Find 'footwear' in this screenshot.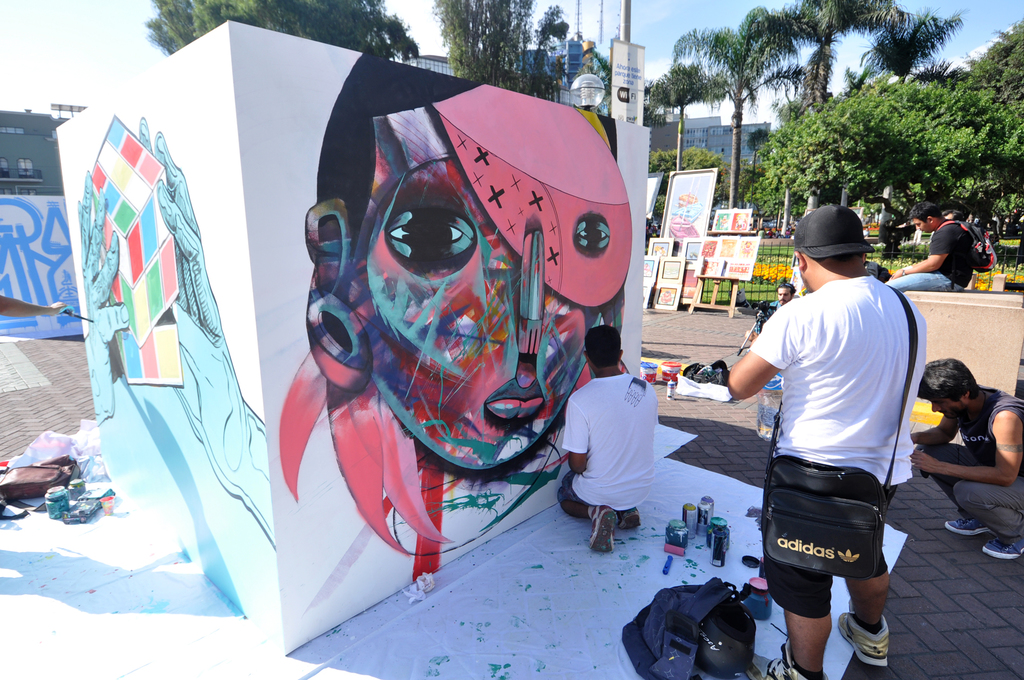
The bounding box for 'footwear' is <bbox>839, 600, 893, 668</bbox>.
